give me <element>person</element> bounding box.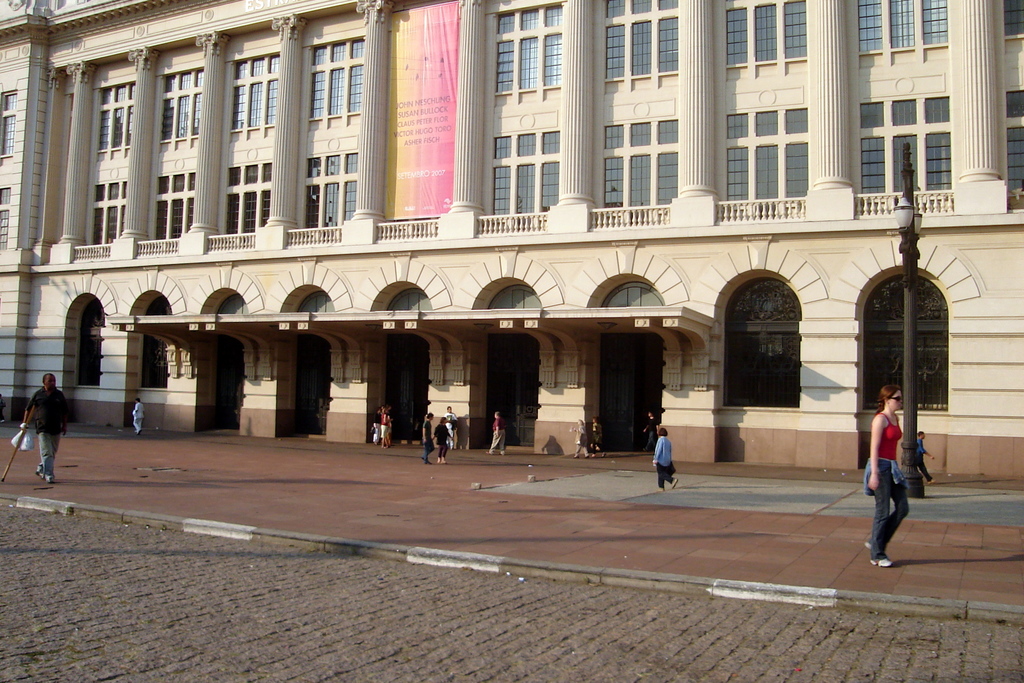
bbox=[421, 411, 439, 466].
